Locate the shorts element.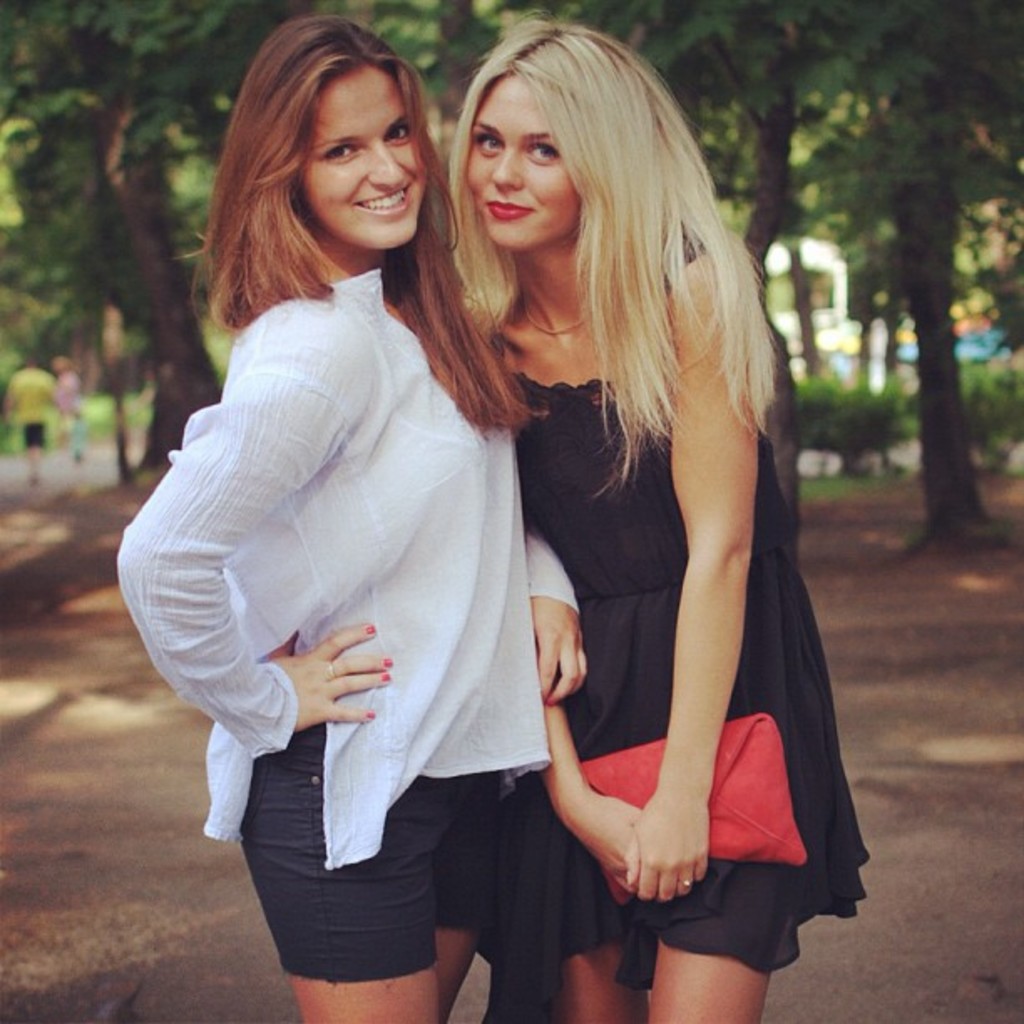
Element bbox: Rect(233, 765, 505, 986).
